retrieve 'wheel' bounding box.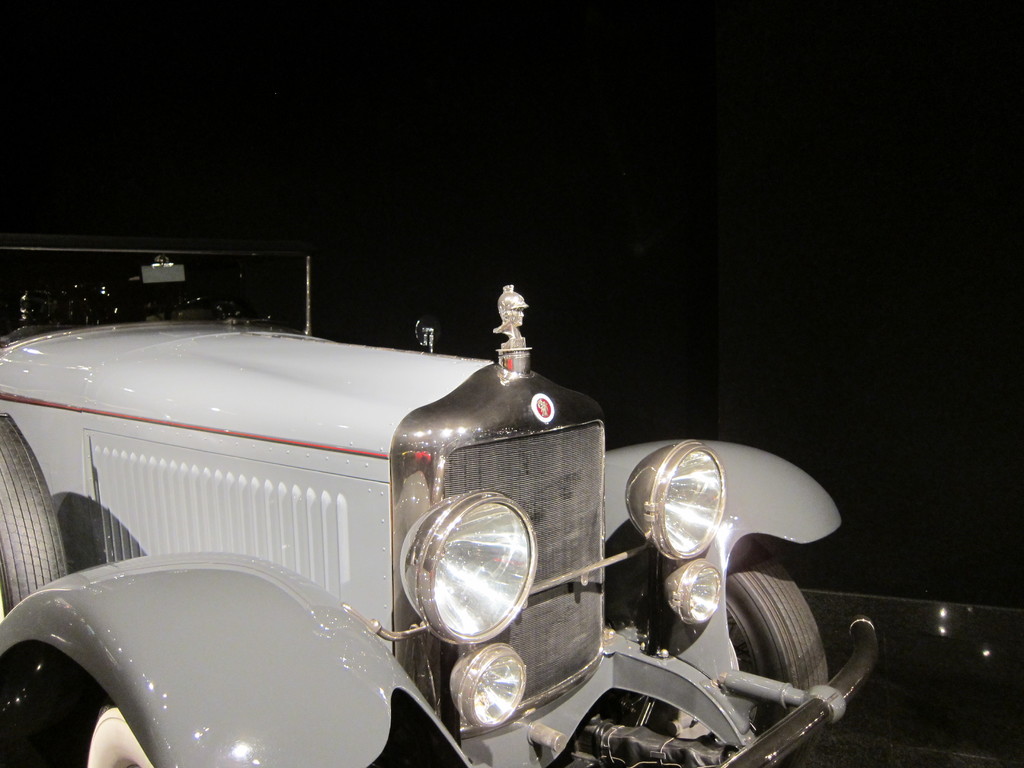
Bounding box: [left=719, top=531, right=839, bottom=762].
